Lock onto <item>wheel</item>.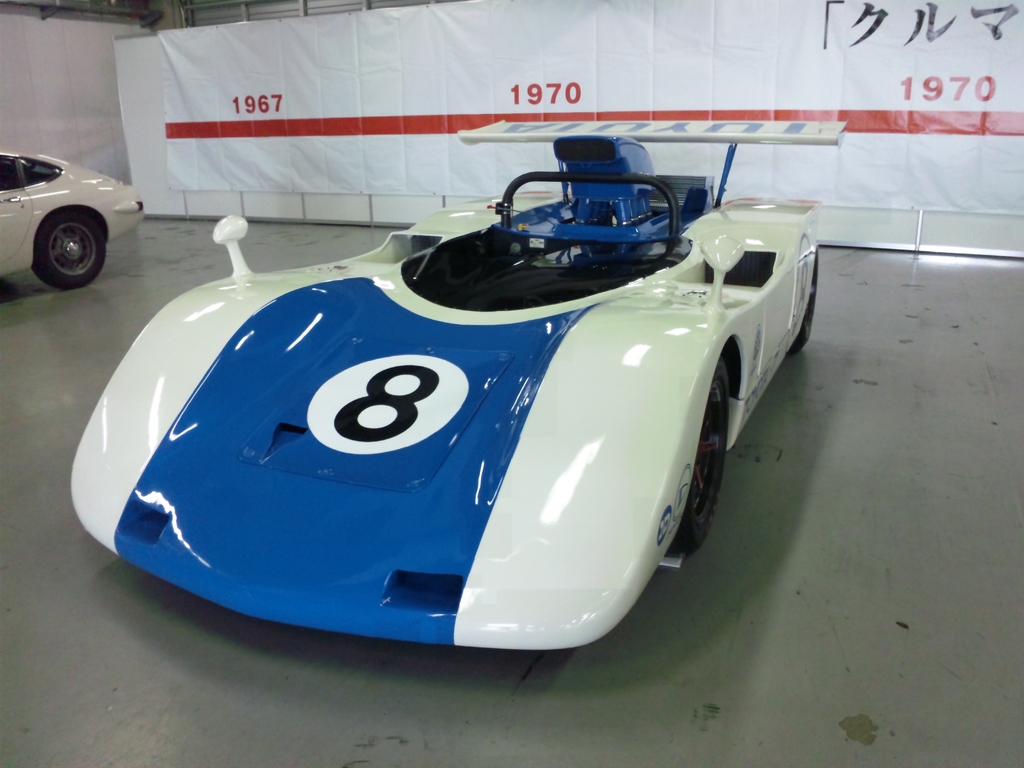
Locked: bbox(13, 189, 106, 285).
